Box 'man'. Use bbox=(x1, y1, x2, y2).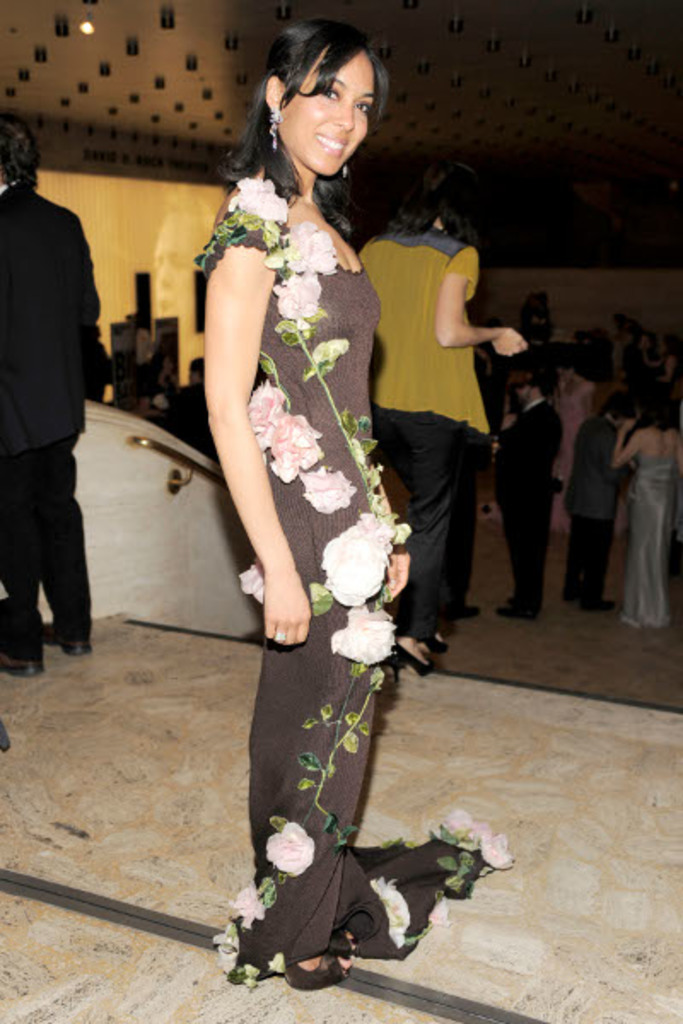
bbox=(434, 420, 482, 623).
